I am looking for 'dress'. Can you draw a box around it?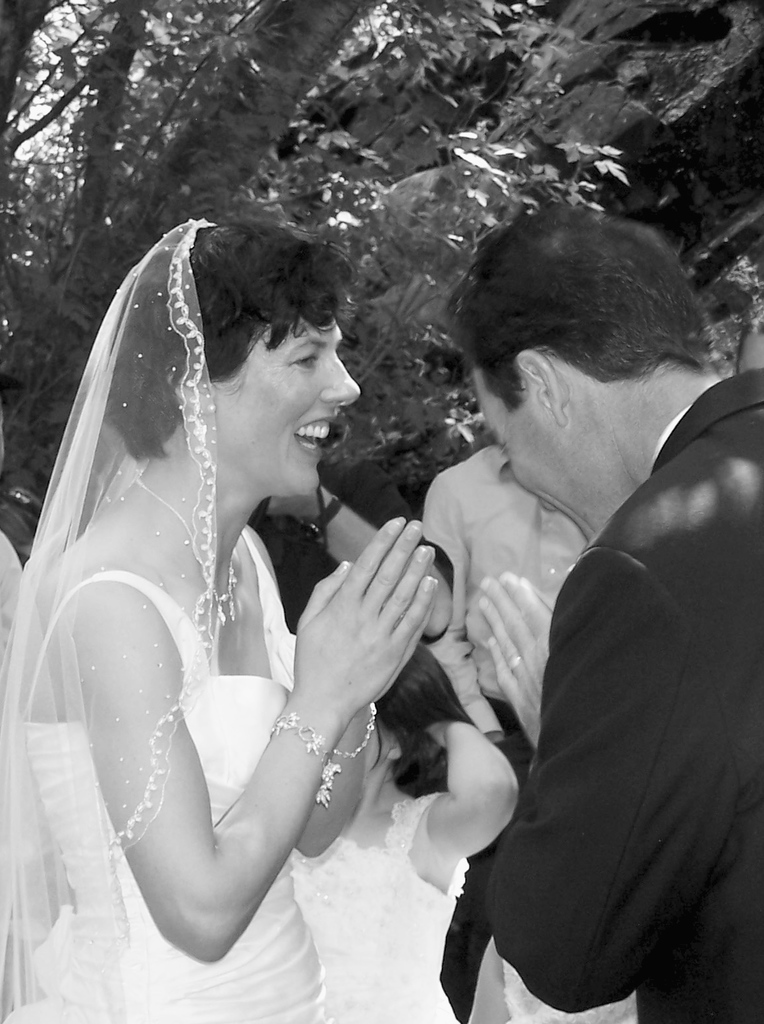
Sure, the bounding box is bbox=[0, 525, 341, 1023].
